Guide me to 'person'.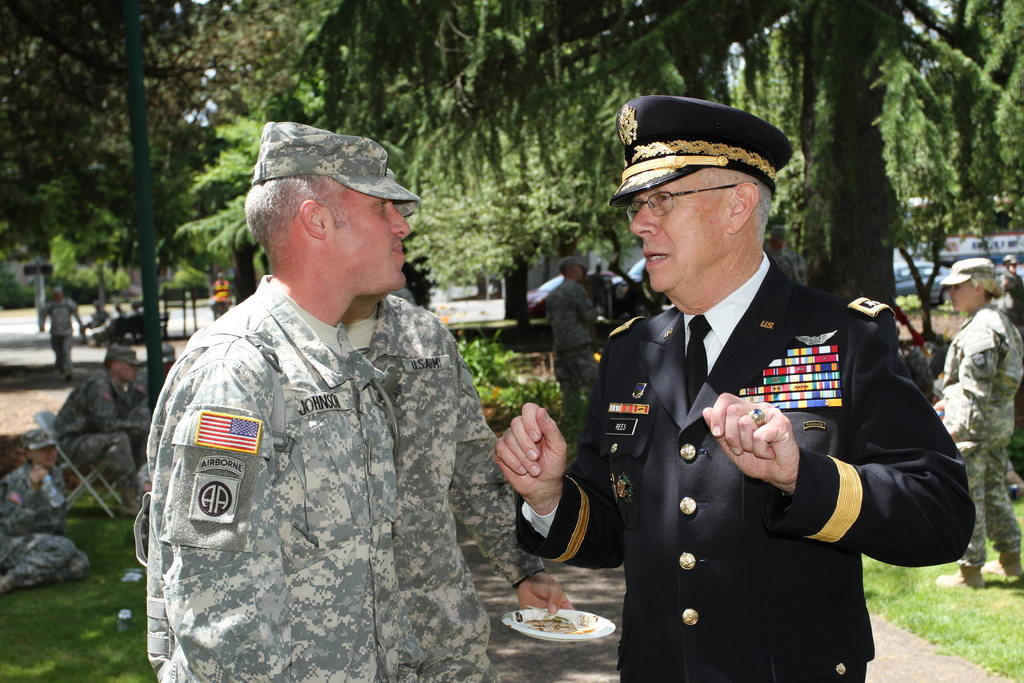
Guidance: <region>170, 102, 518, 682</region>.
